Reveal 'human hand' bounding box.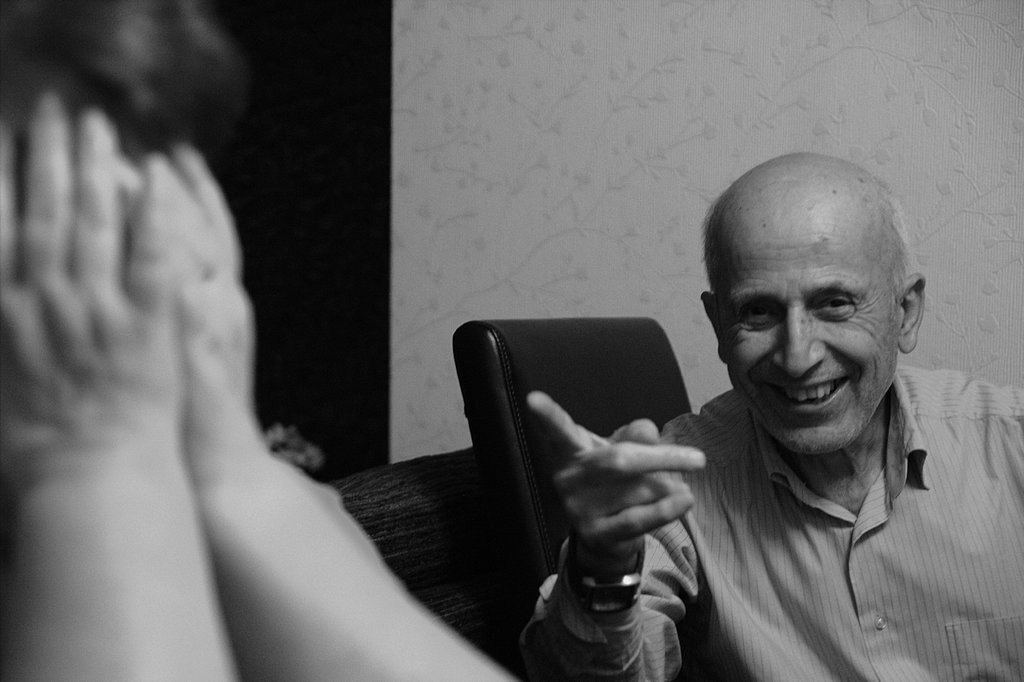
Revealed: bbox(0, 88, 188, 491).
